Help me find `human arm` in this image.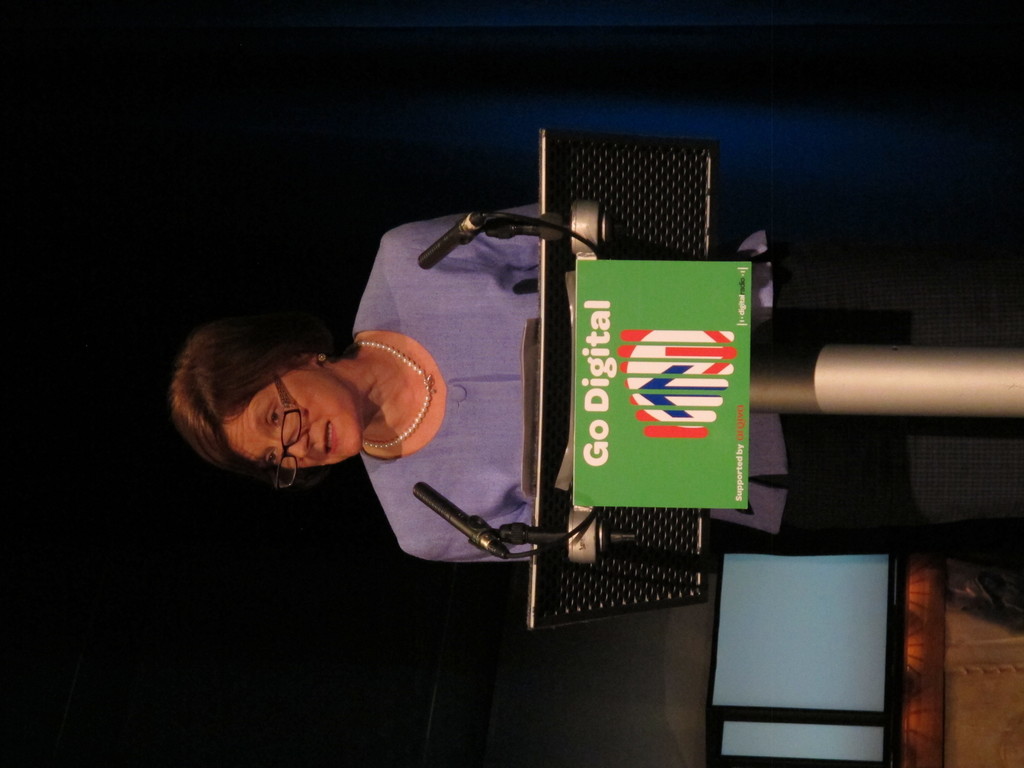
Found it: 402:505:534:569.
